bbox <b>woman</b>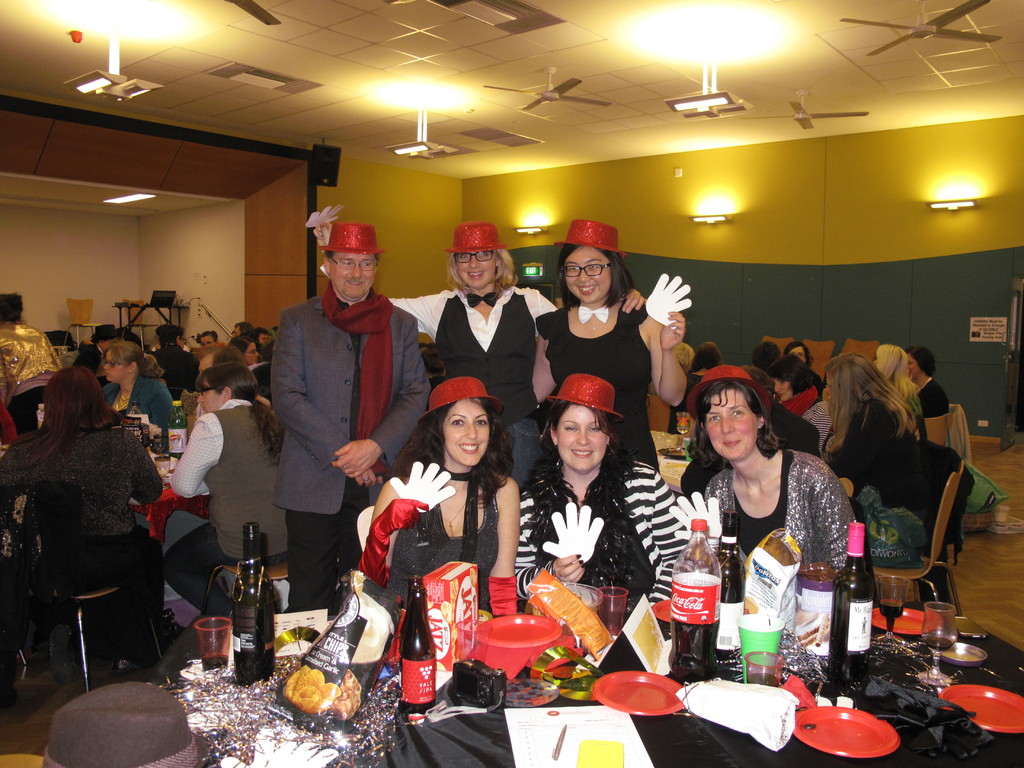
crop(764, 356, 831, 454)
